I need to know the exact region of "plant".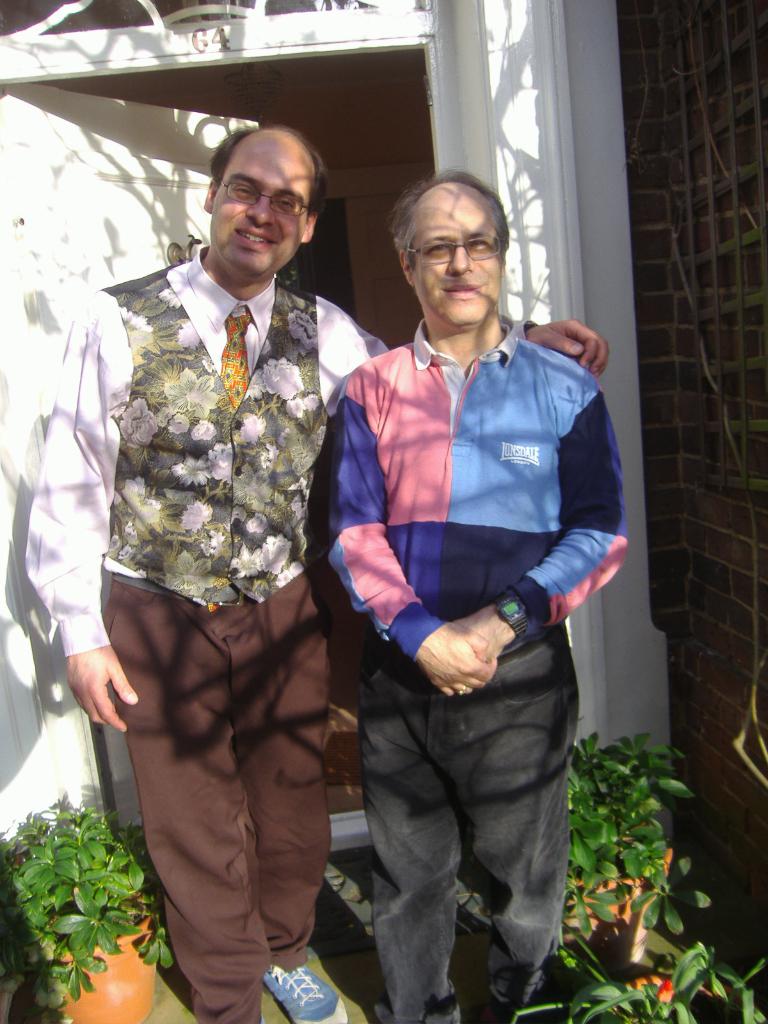
Region: (left=560, top=733, right=732, bottom=966).
